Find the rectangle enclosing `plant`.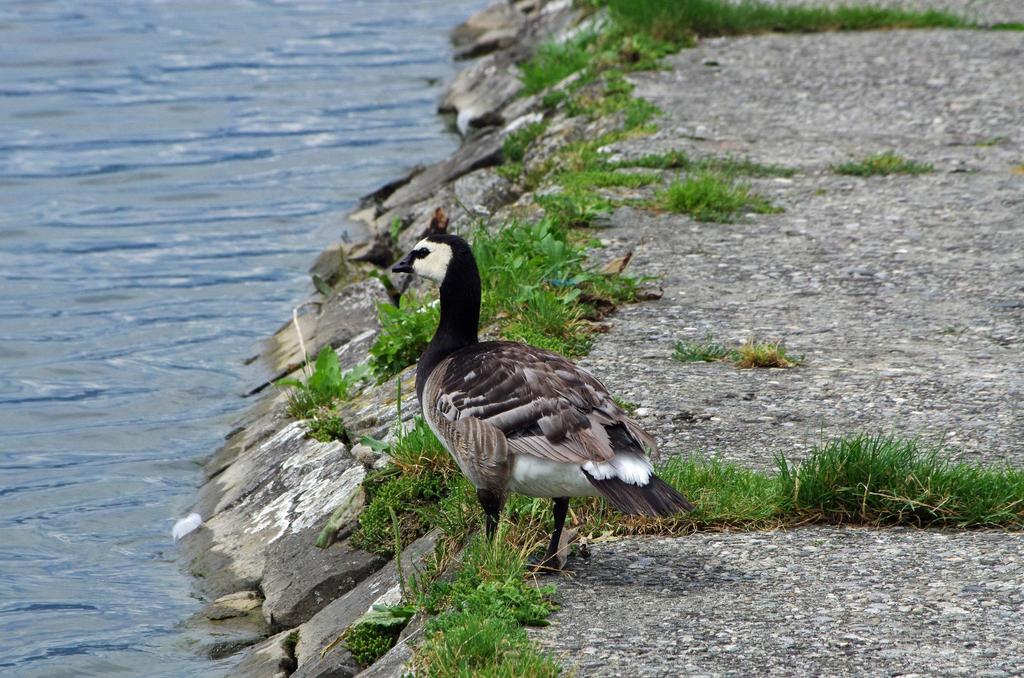
l=371, t=266, r=399, b=286.
